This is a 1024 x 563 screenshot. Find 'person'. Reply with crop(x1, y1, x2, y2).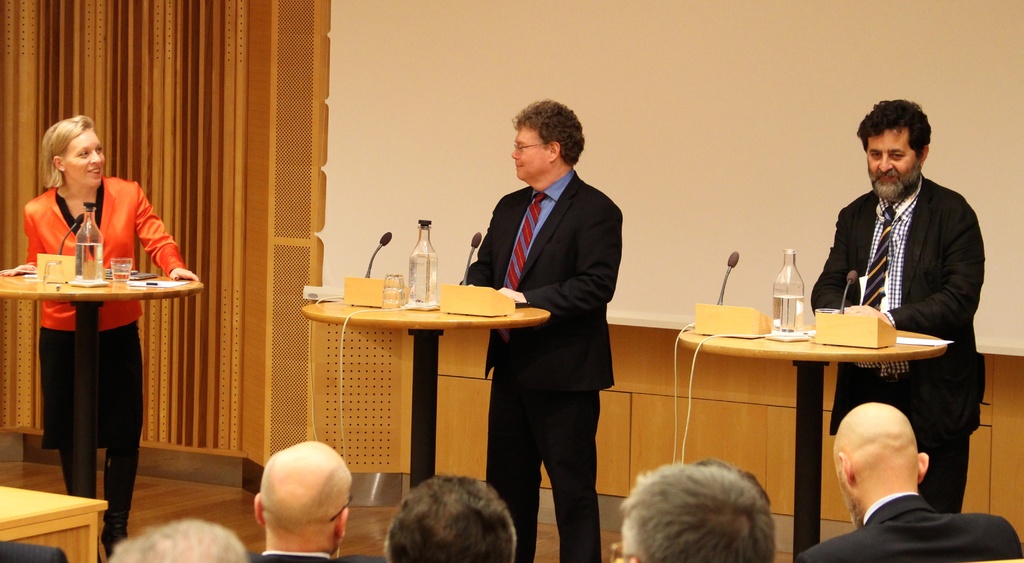
crop(804, 96, 988, 523).
